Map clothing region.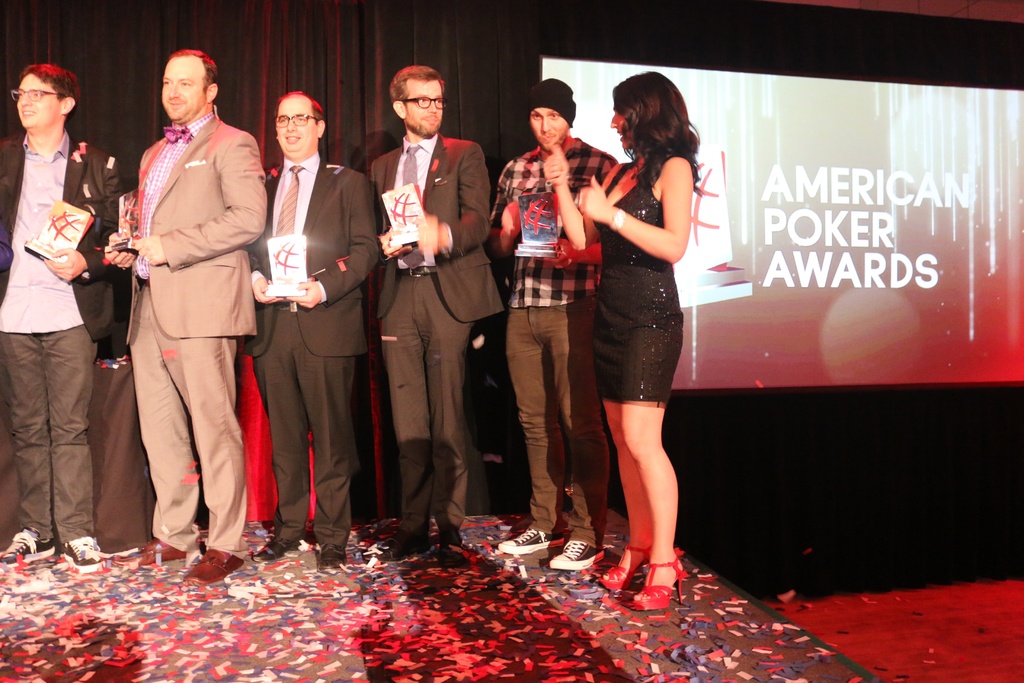
Mapped to select_region(241, 147, 383, 546).
